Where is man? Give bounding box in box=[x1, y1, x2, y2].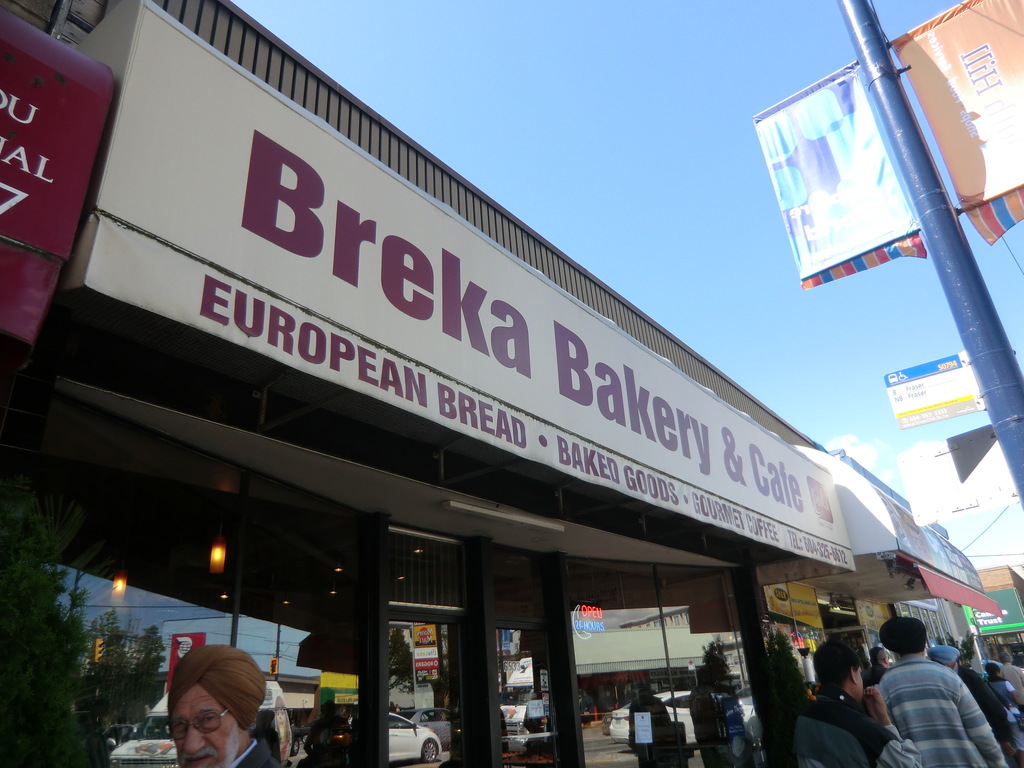
box=[874, 614, 1006, 765].
